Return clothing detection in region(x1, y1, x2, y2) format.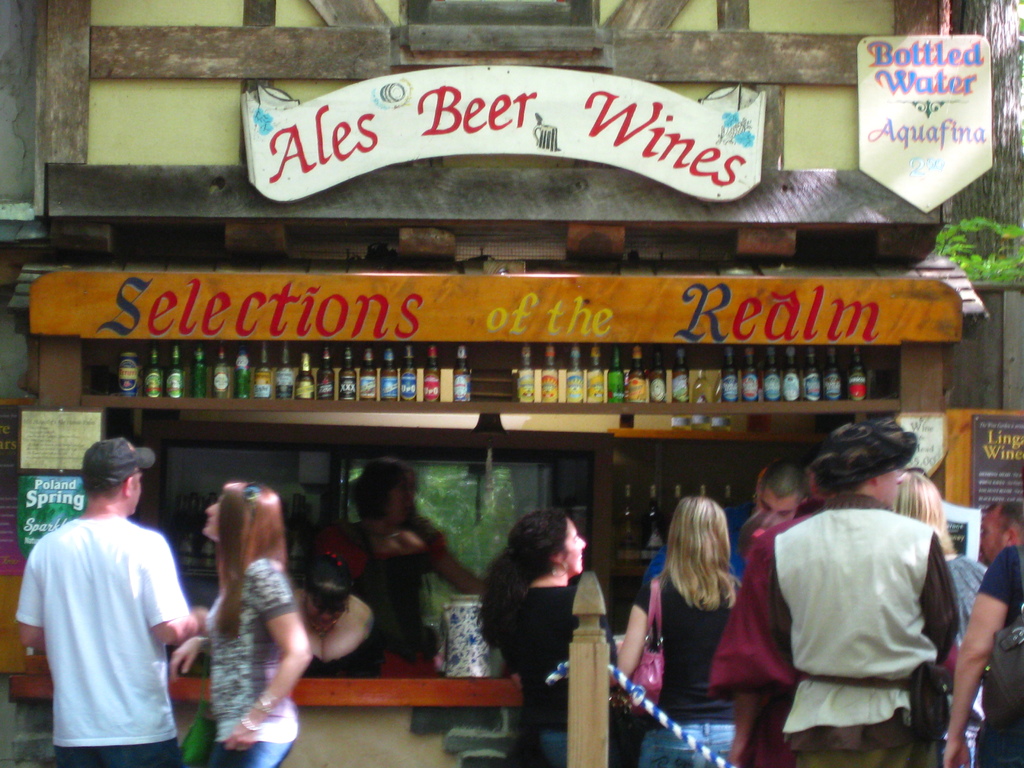
region(945, 555, 986, 644).
